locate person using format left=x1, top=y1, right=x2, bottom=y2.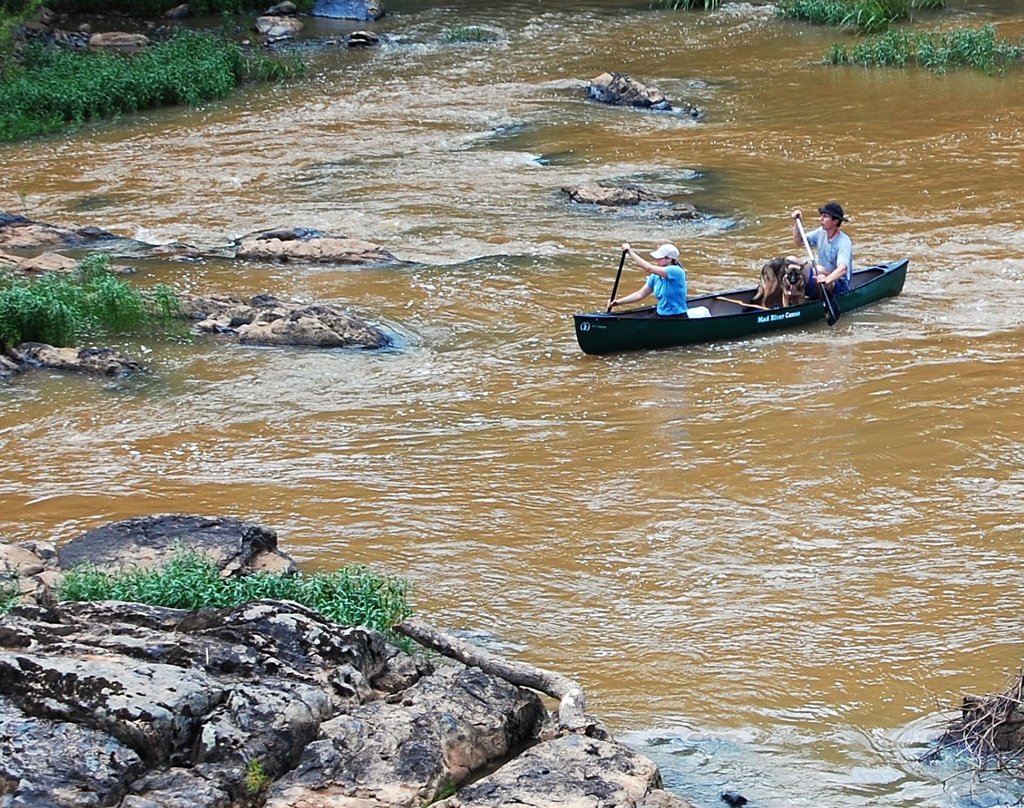
left=800, top=198, right=848, bottom=304.
